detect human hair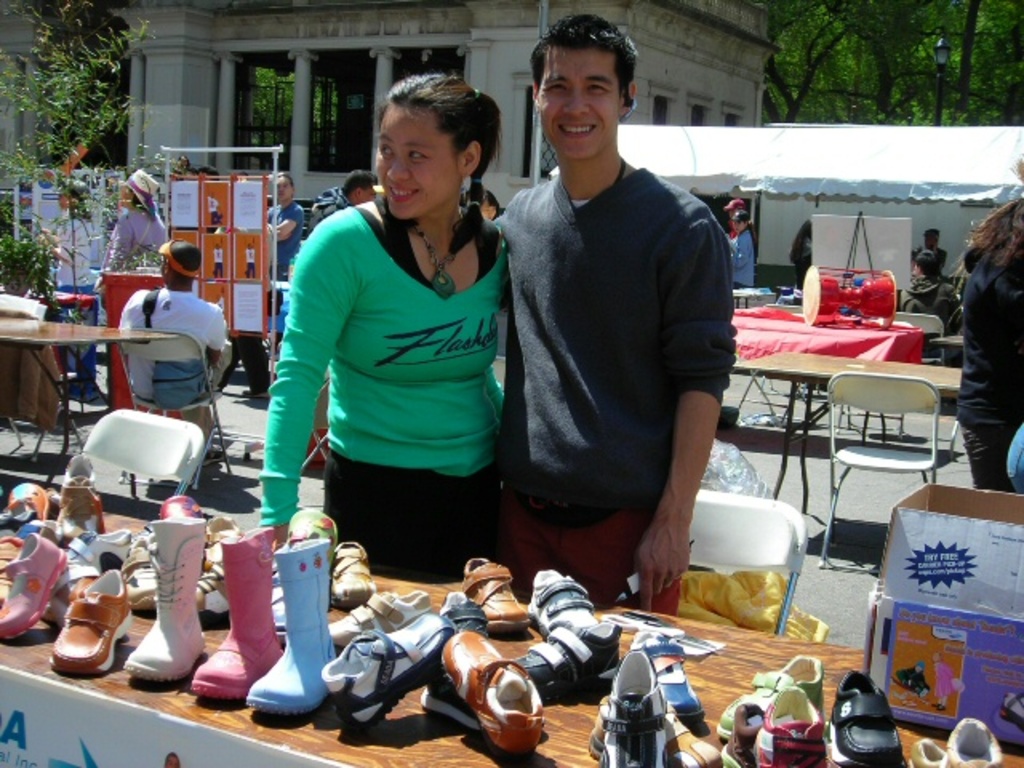
x1=528 y1=16 x2=637 y2=126
